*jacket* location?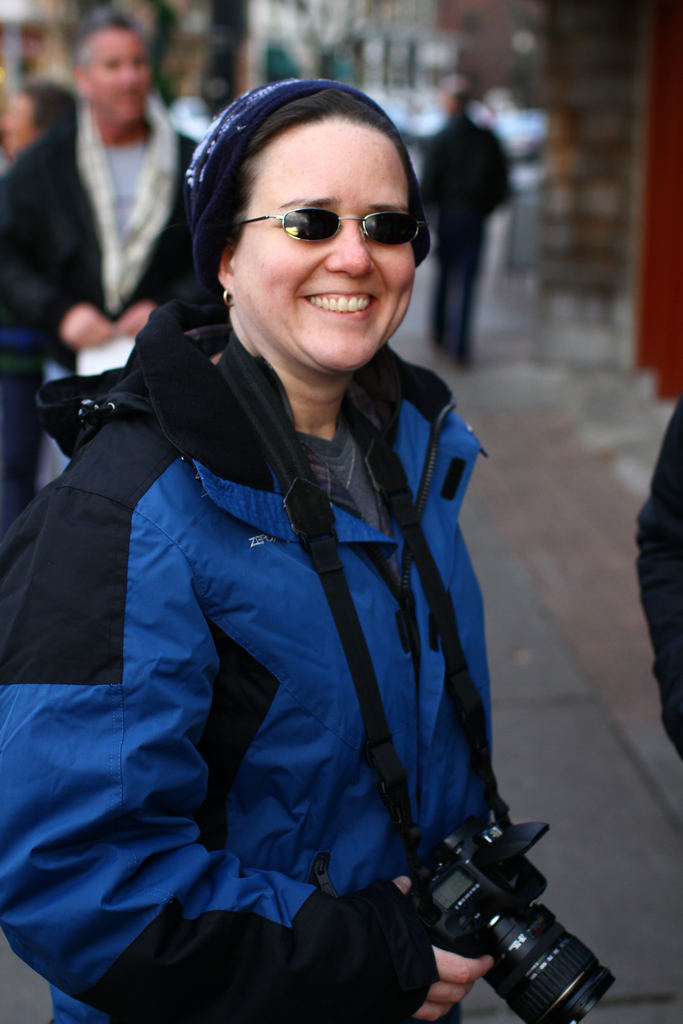
rect(12, 166, 561, 1023)
